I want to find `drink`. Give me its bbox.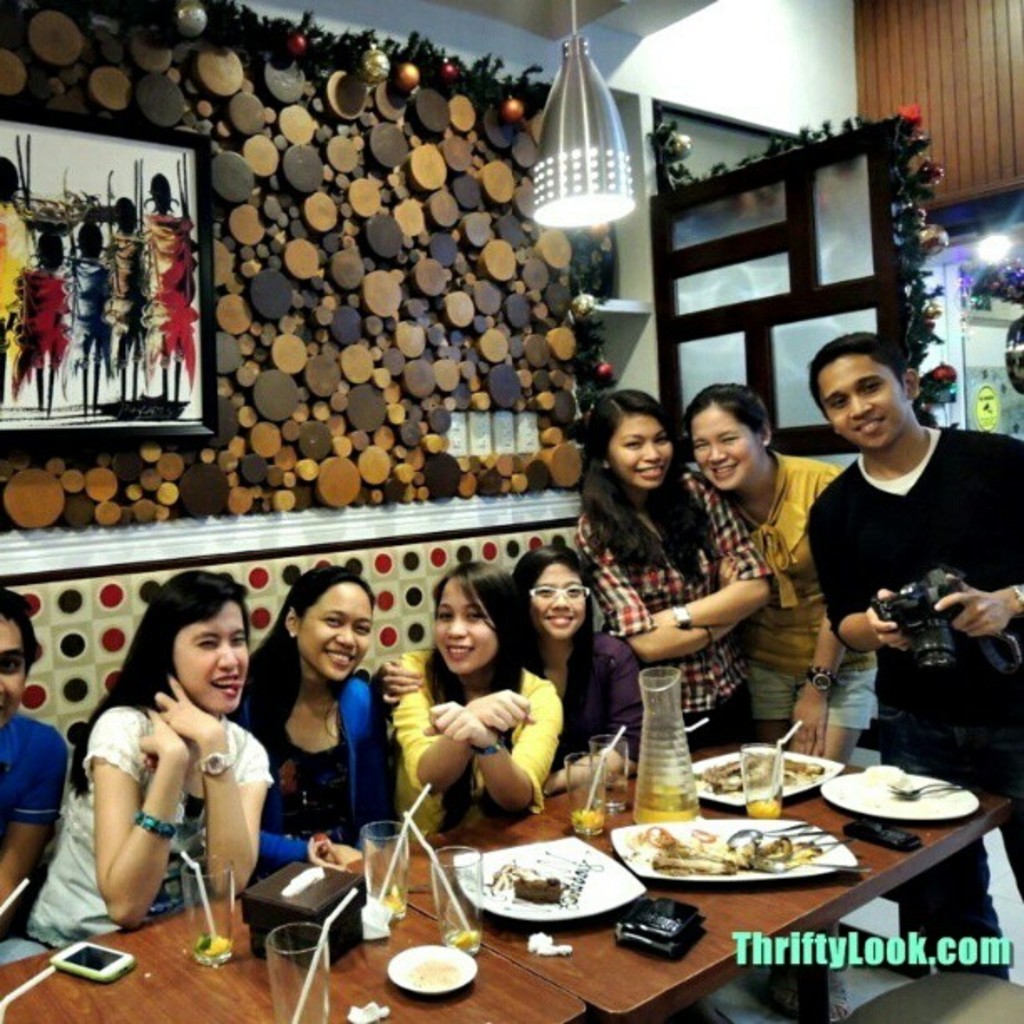
{"left": 746, "top": 791, "right": 788, "bottom": 820}.
